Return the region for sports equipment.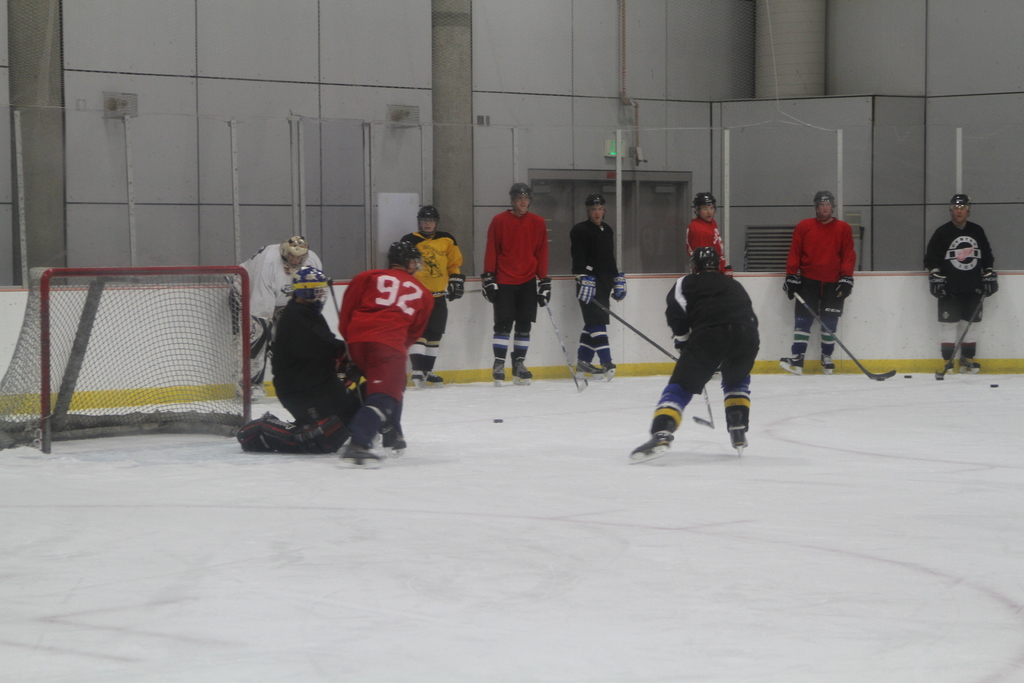
(609, 272, 625, 302).
